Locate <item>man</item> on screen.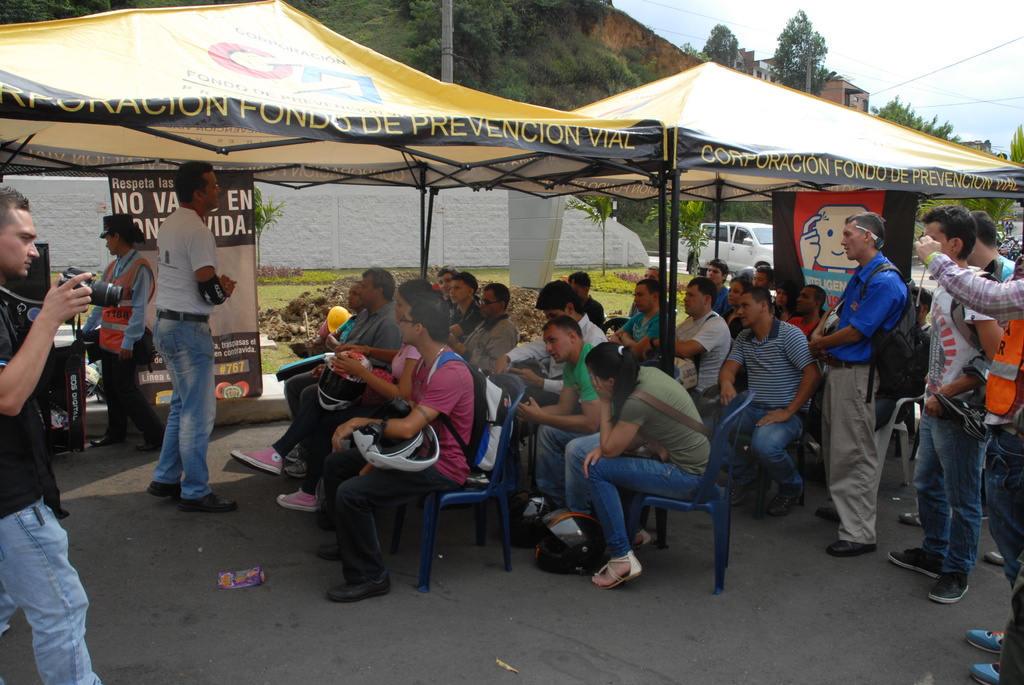
On screen at rect(454, 271, 484, 340).
